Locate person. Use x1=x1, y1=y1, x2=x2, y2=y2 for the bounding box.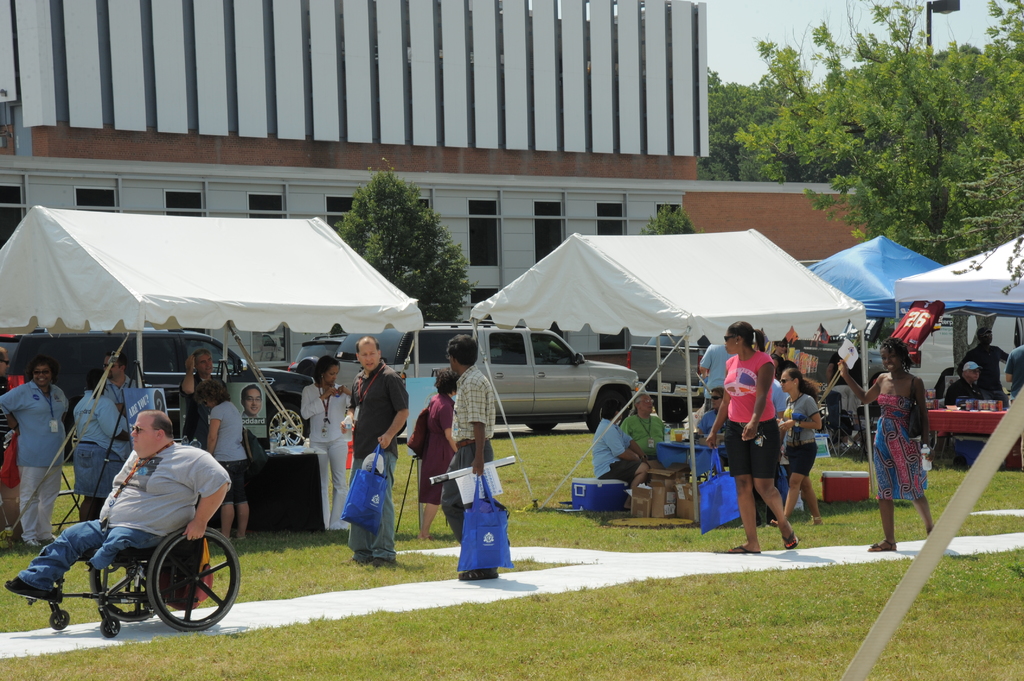
x1=198, y1=372, x2=252, y2=543.
